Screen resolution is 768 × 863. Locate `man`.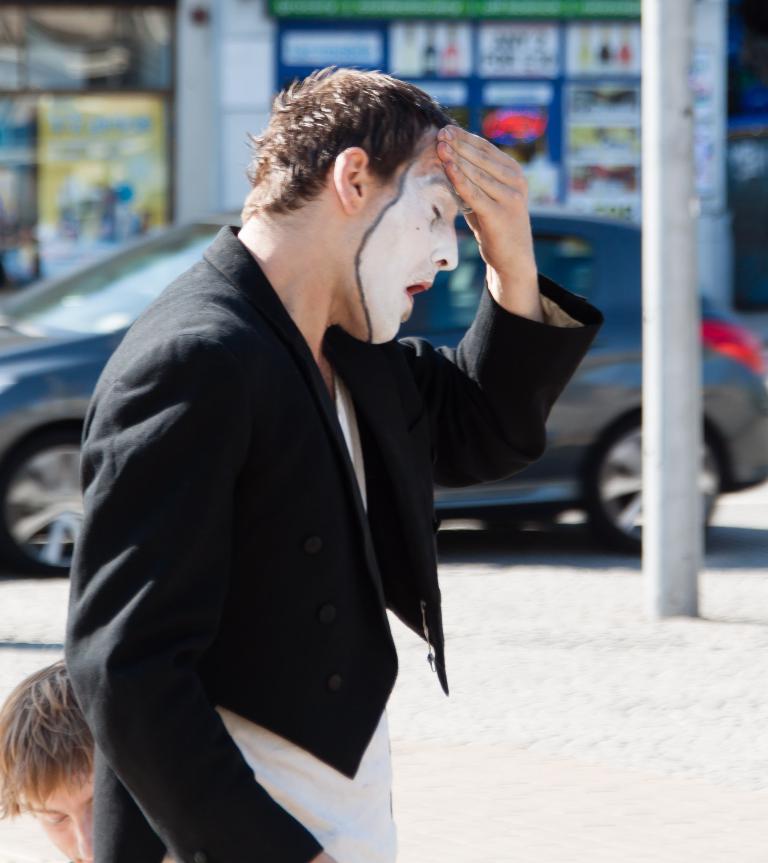
pyautogui.locateOnScreen(62, 67, 582, 823).
